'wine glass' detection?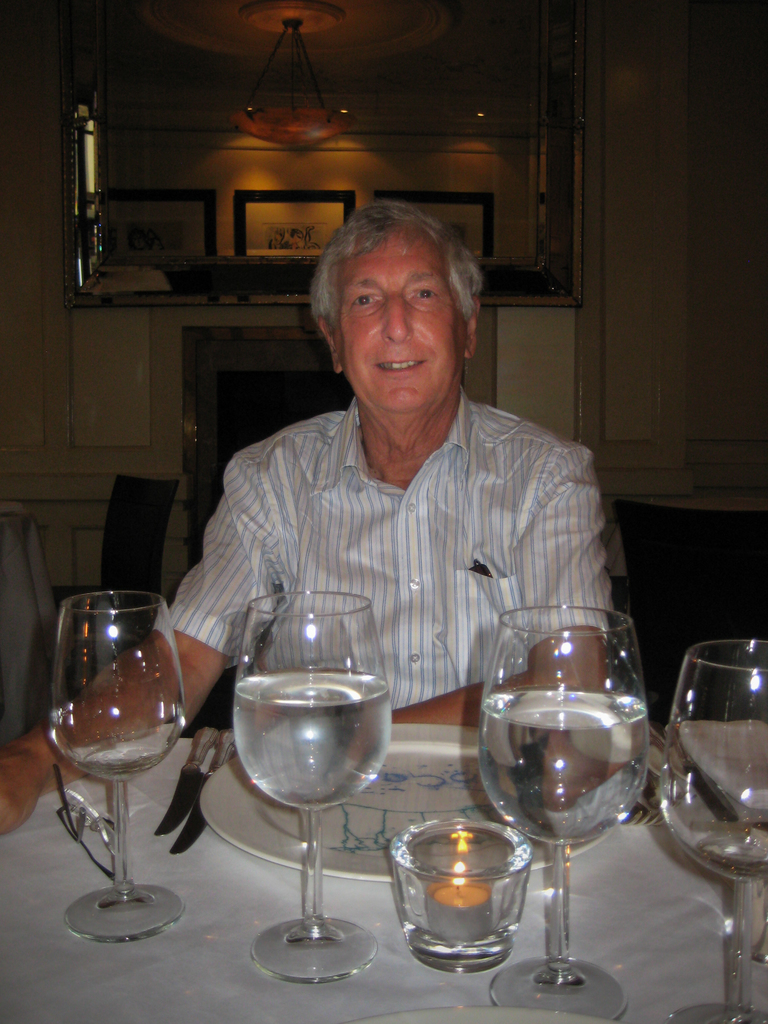
left=52, top=589, right=190, bottom=948
